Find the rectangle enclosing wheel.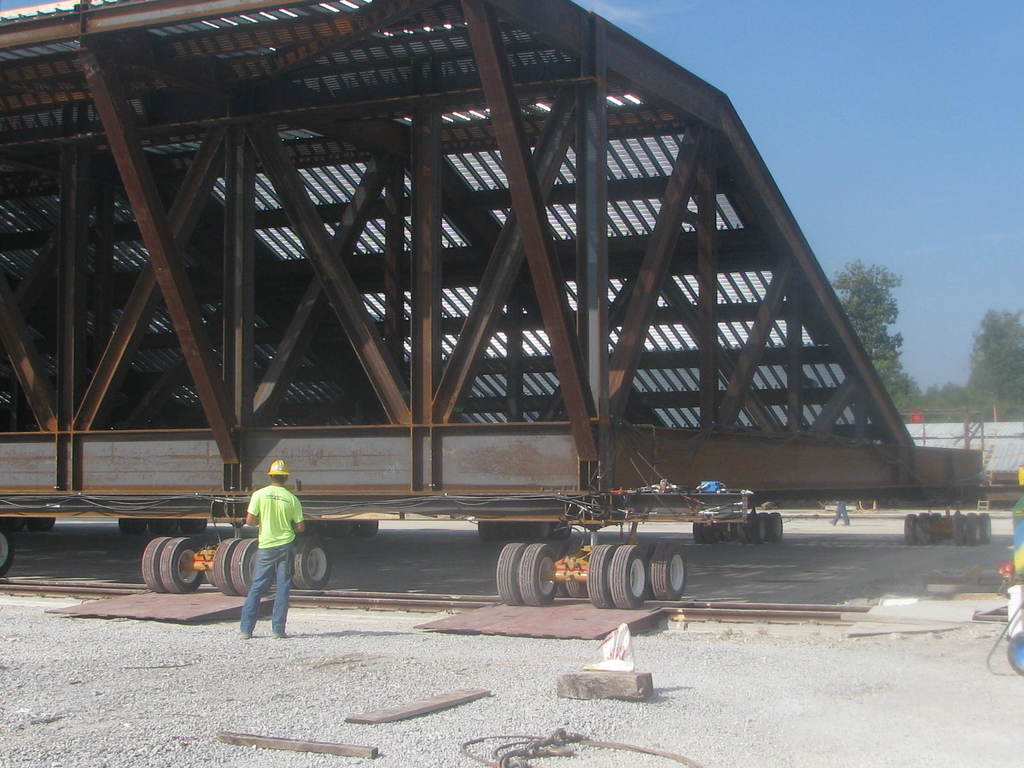
x1=161 y1=536 x2=204 y2=593.
